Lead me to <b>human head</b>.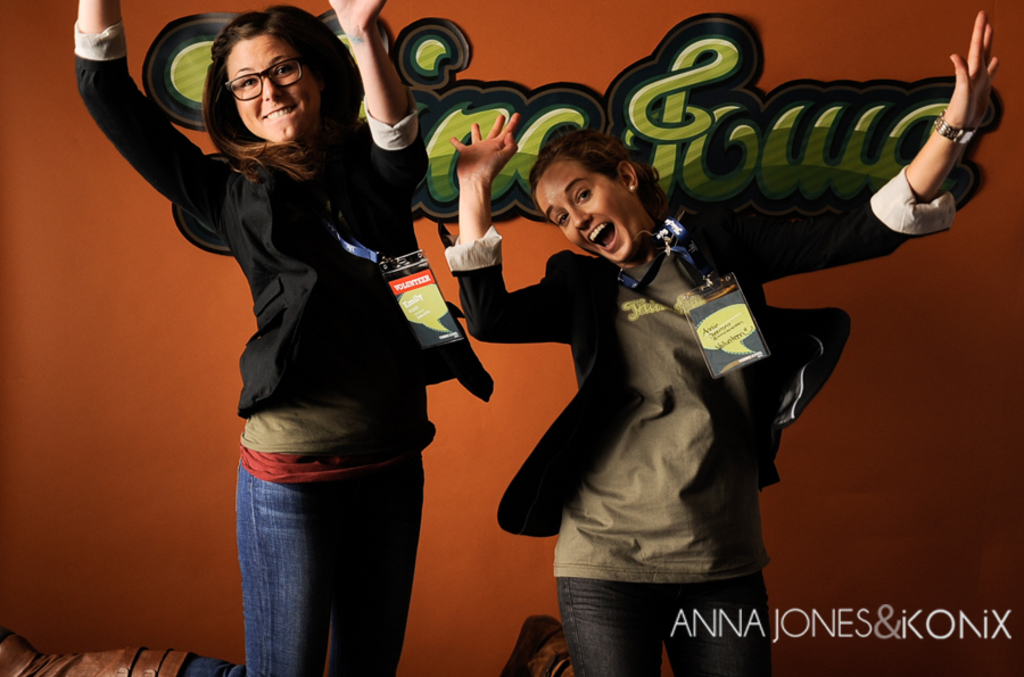
Lead to x1=171 y1=16 x2=322 y2=146.
